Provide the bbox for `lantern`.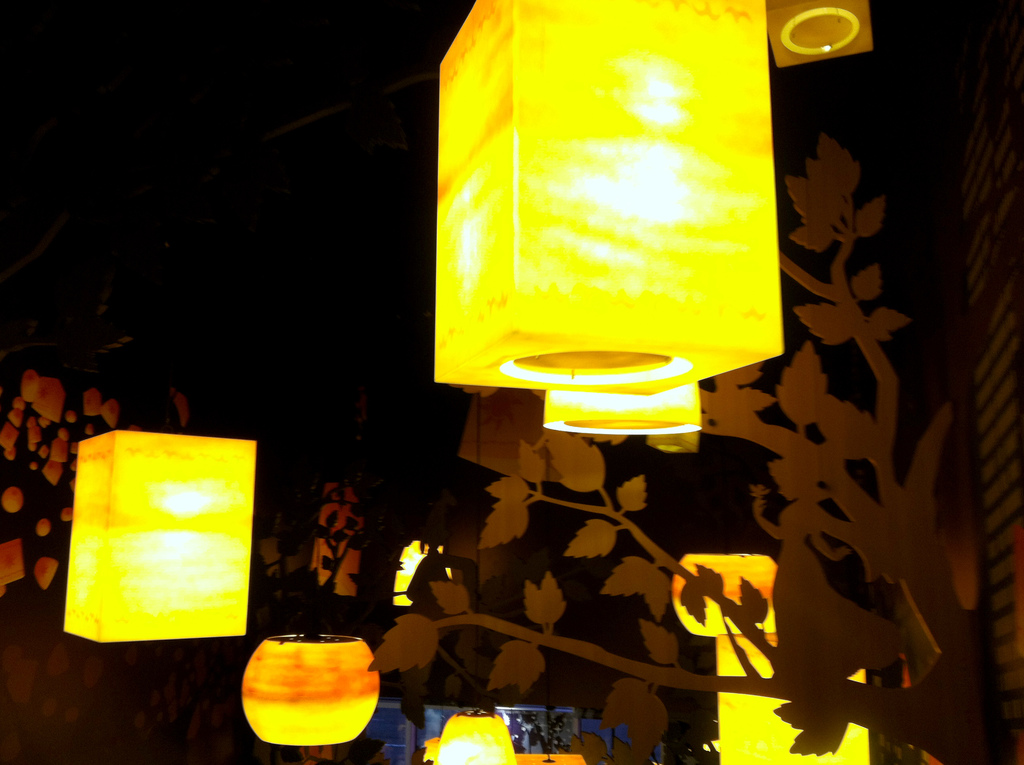
719, 632, 877, 764.
